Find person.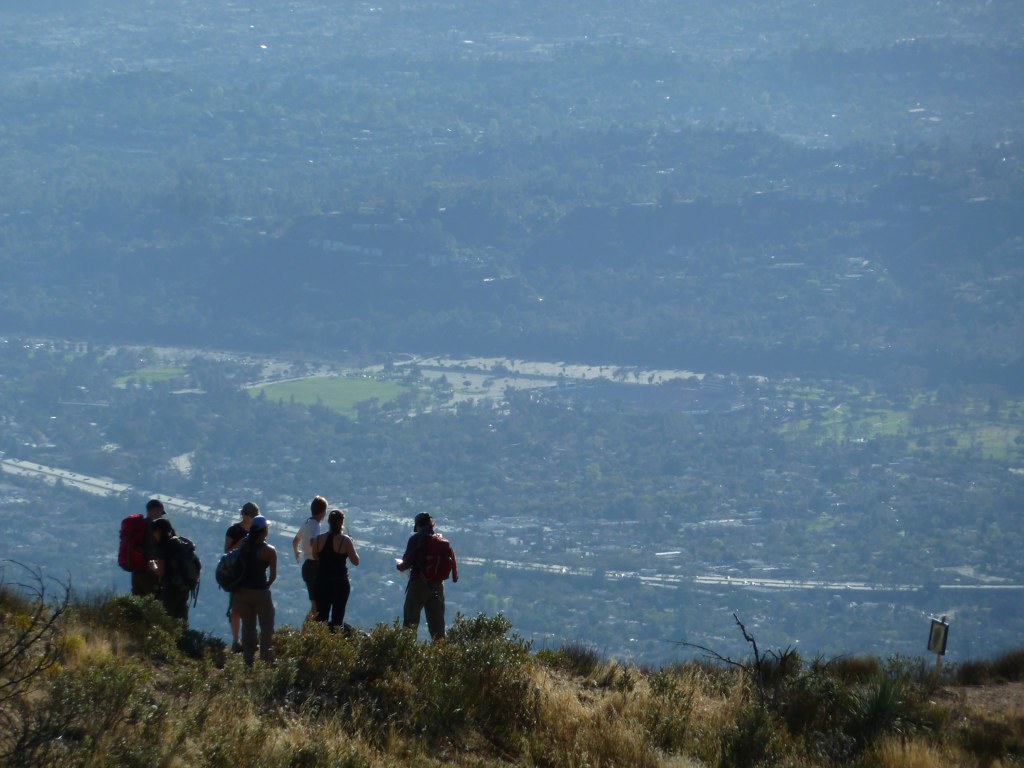
218:512:276:677.
